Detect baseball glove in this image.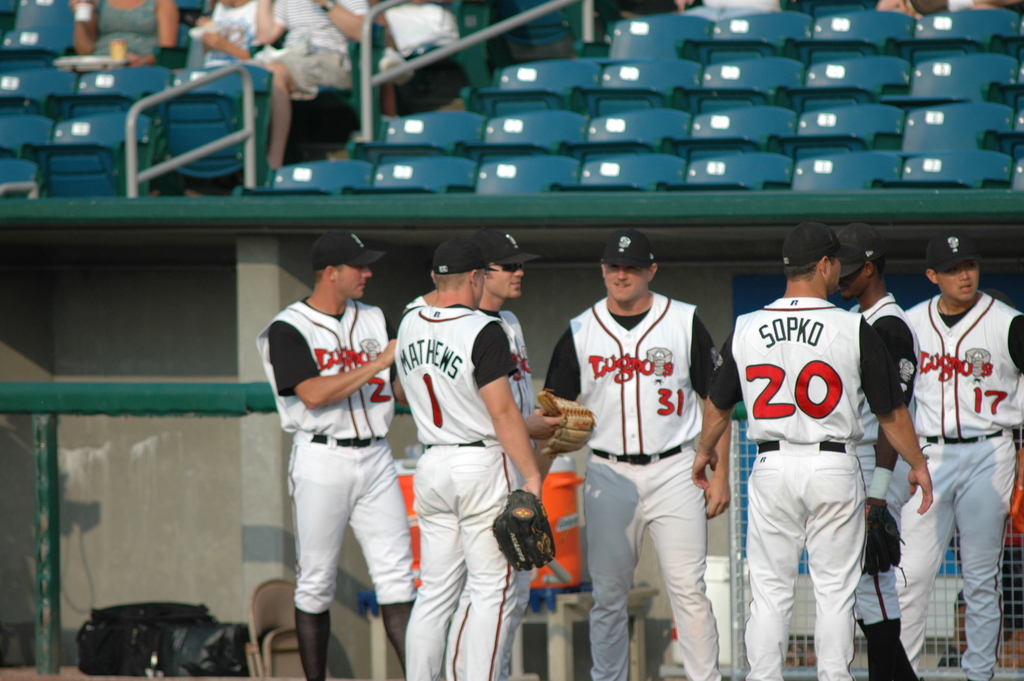
Detection: l=536, t=386, r=597, b=455.
